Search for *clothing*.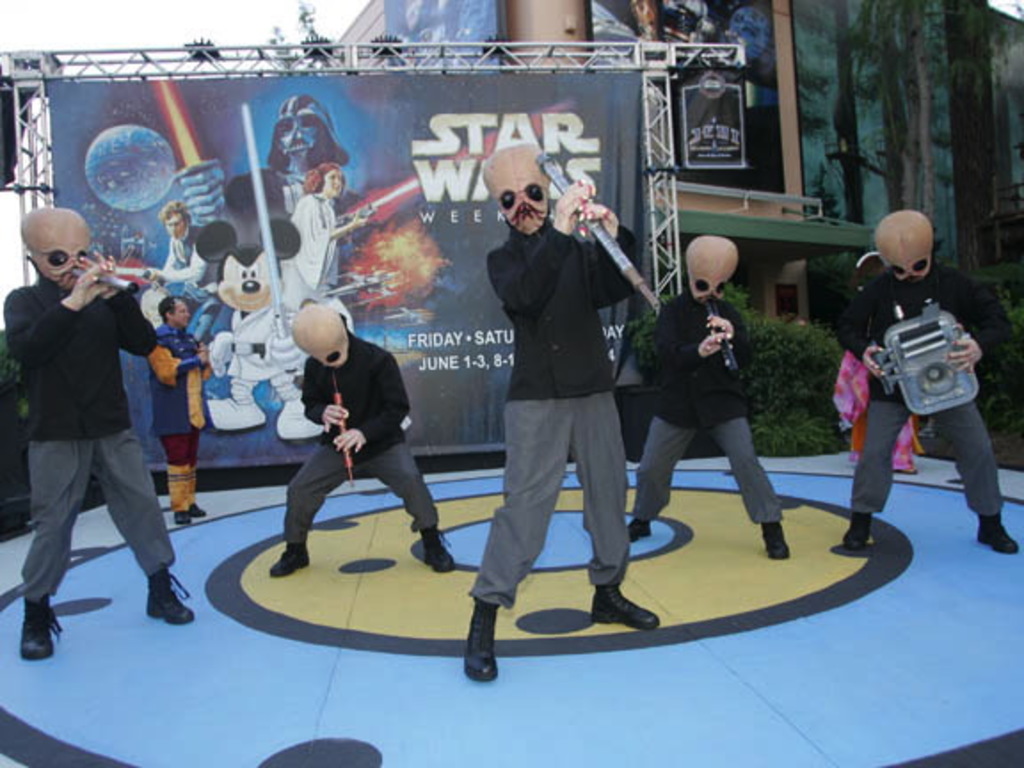
Found at pyautogui.locateOnScreen(464, 217, 649, 613).
